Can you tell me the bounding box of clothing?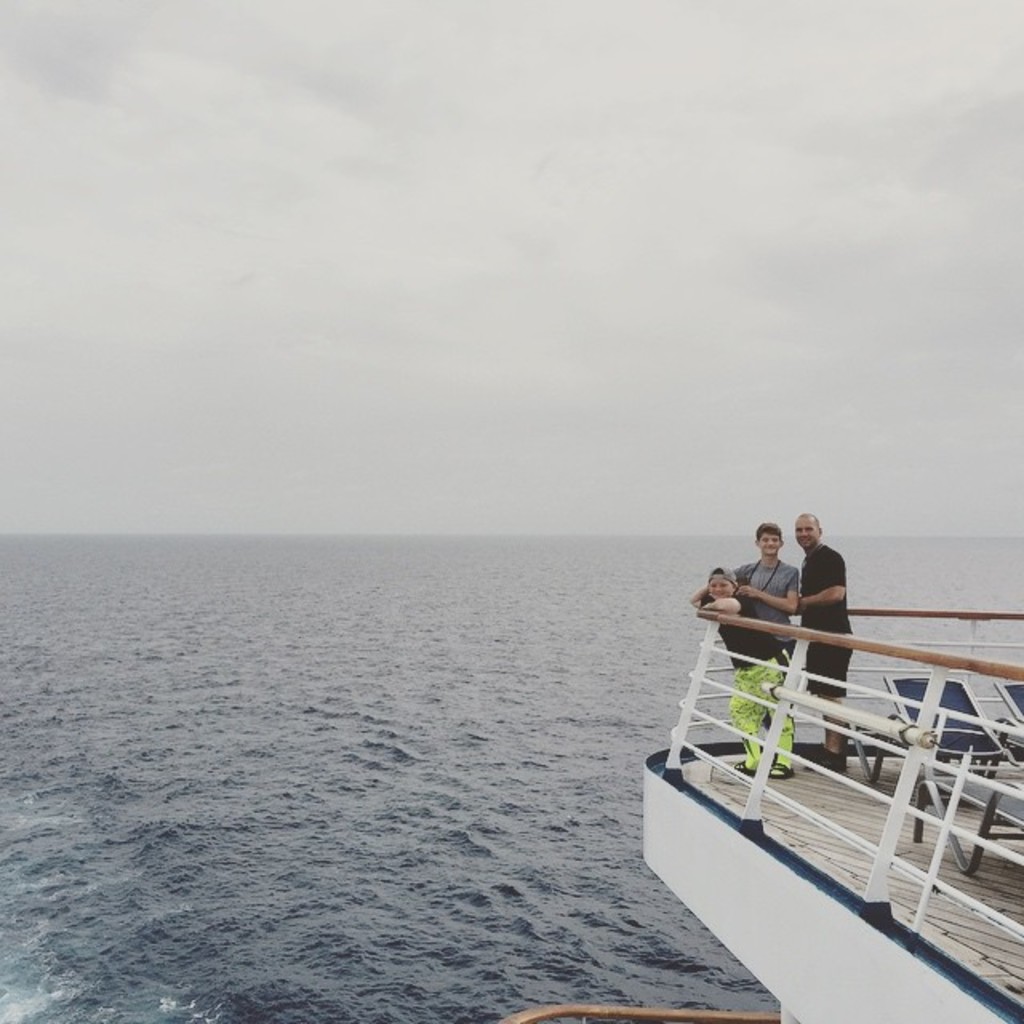
{"x1": 701, "y1": 595, "x2": 792, "y2": 770}.
